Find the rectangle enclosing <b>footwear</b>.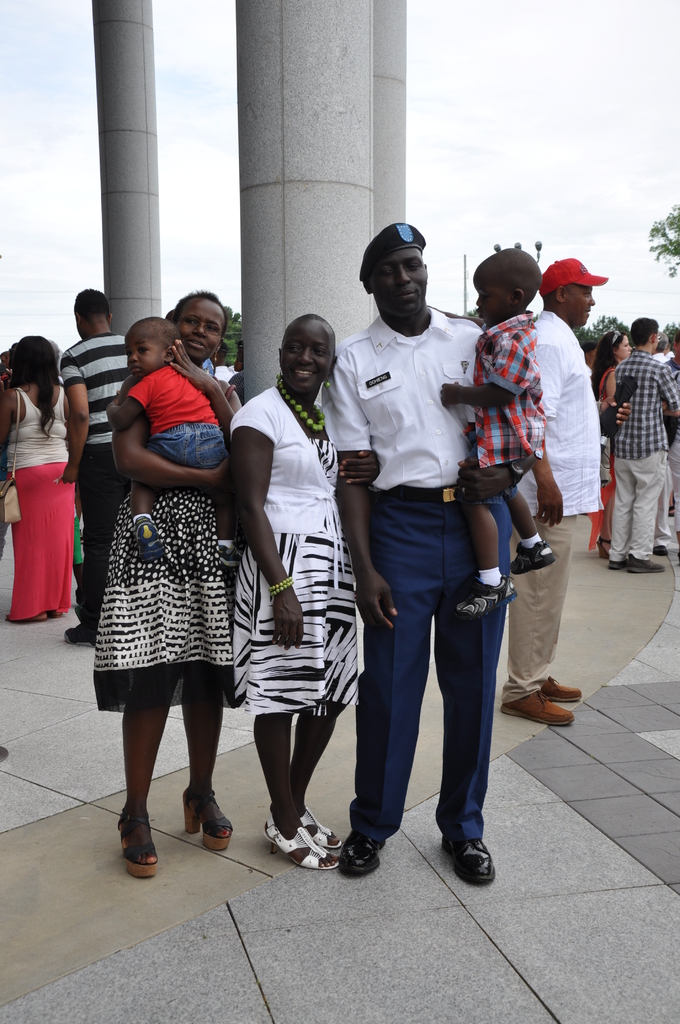
261,813,342,870.
